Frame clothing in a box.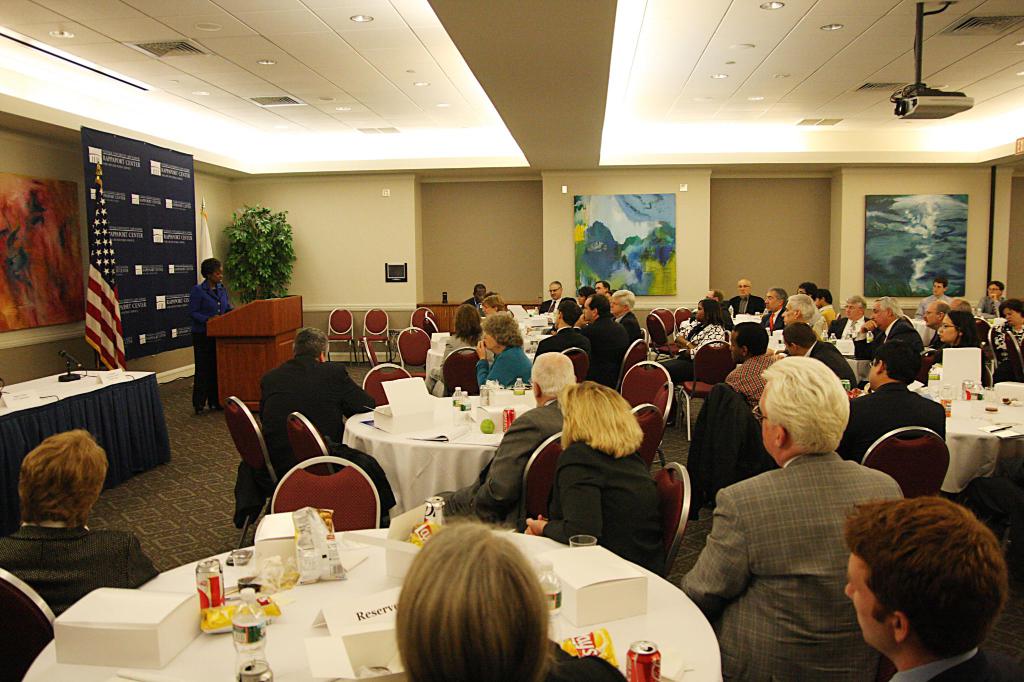
bbox=[661, 321, 724, 377].
